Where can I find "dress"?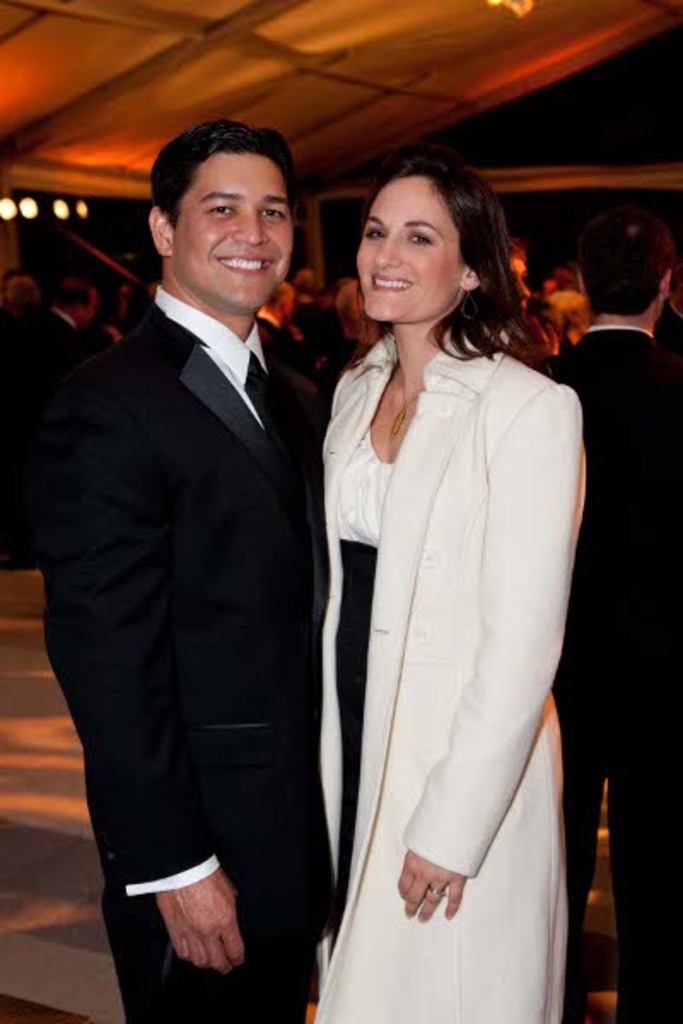
You can find it at 183, 261, 521, 981.
